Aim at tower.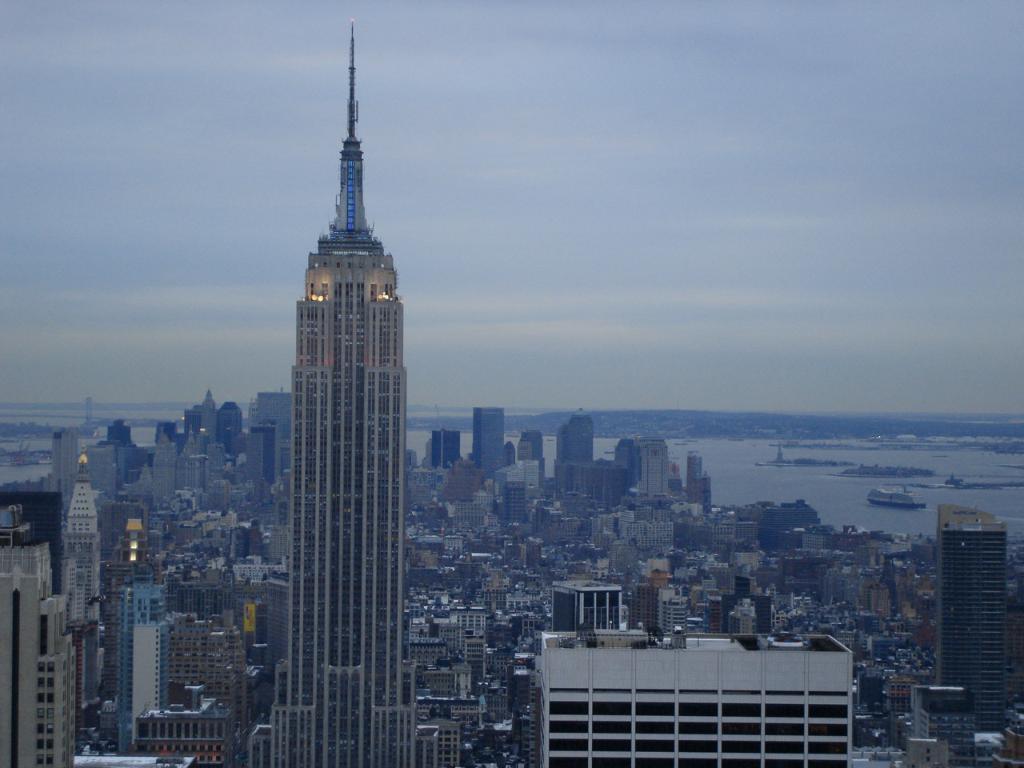
Aimed at x1=684, y1=454, x2=702, y2=483.
